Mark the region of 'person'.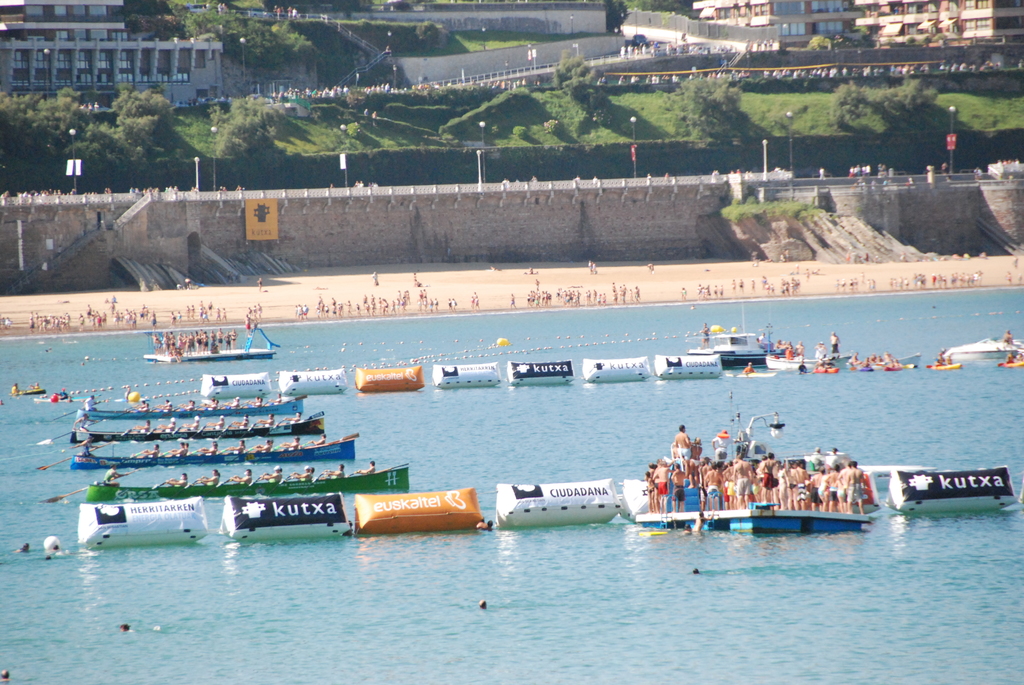
Region: <region>694, 460, 728, 510</region>.
